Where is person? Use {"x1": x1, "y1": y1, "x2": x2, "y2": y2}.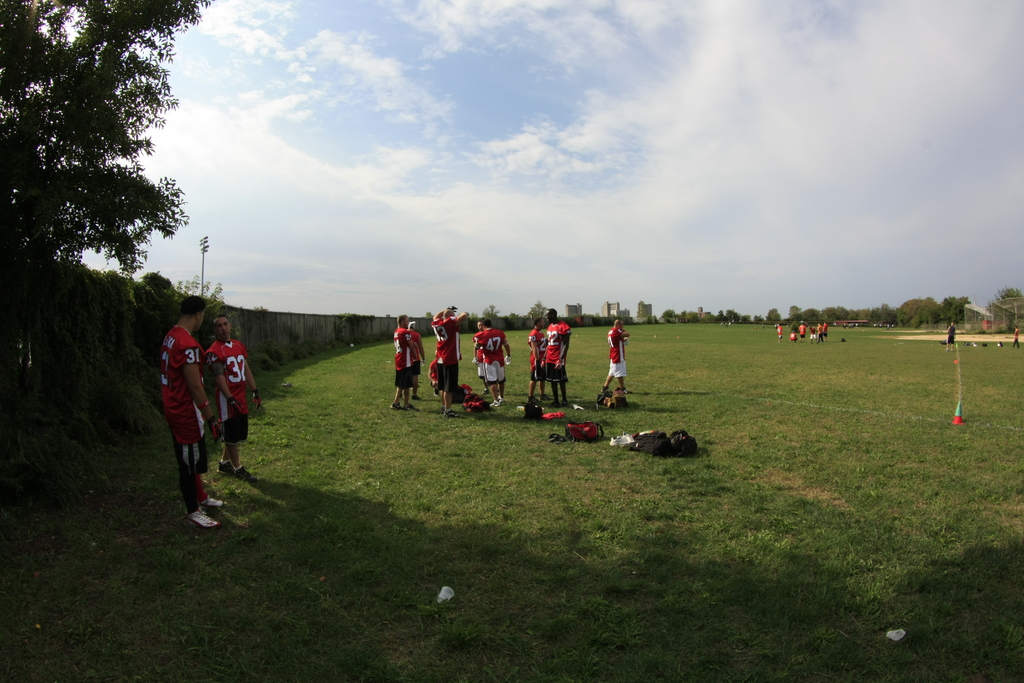
{"x1": 389, "y1": 310, "x2": 424, "y2": 419}.
